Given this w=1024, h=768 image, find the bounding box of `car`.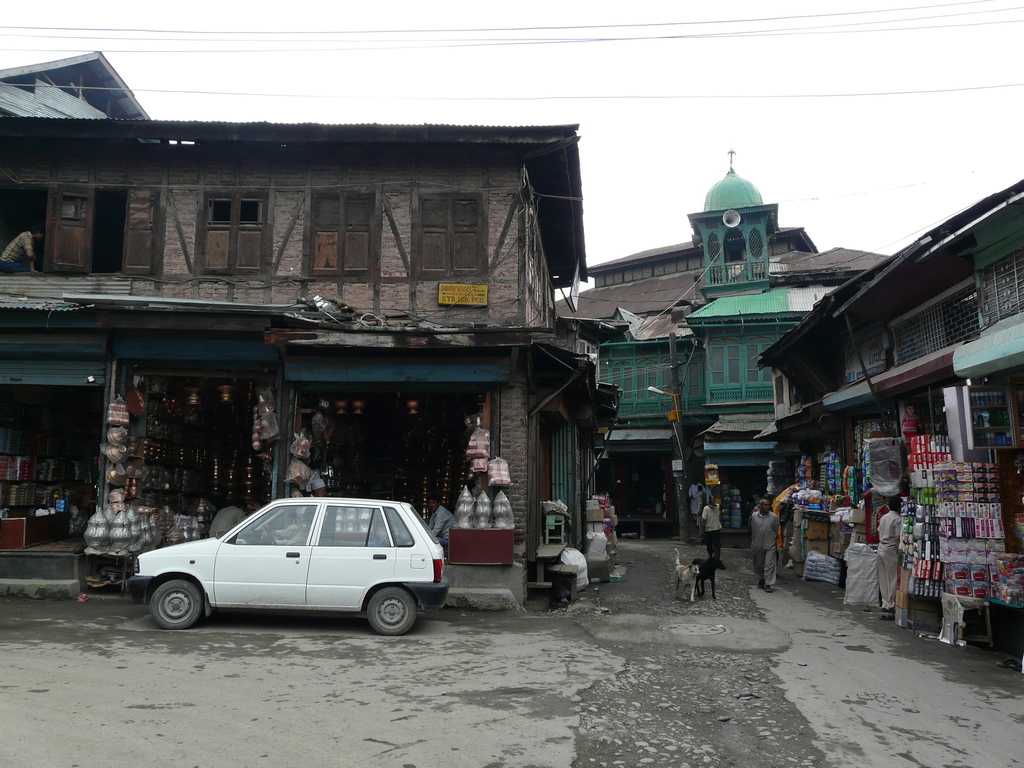
127/495/426/632.
